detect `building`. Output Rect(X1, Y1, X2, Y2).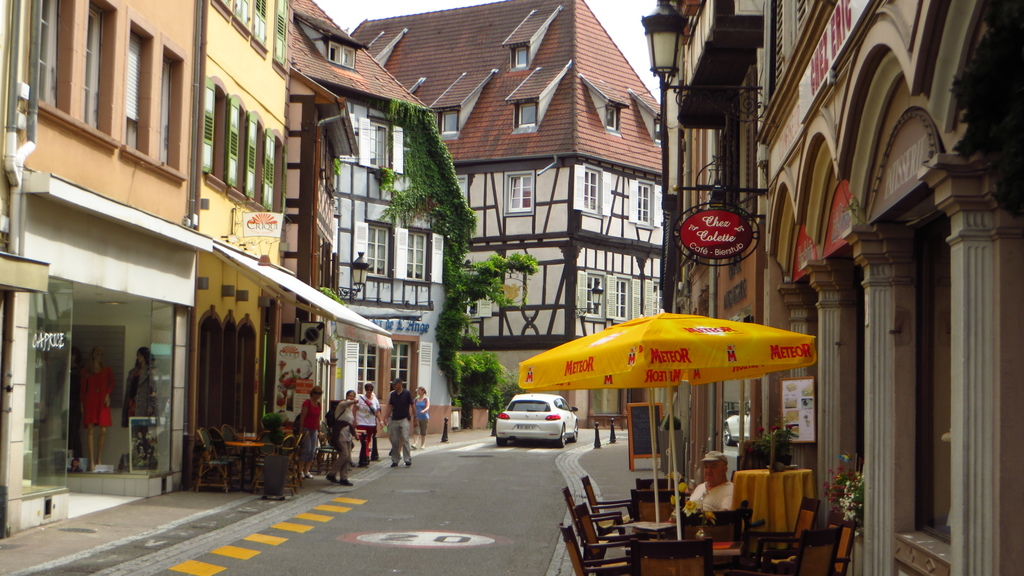
Rect(0, 0, 211, 544).
